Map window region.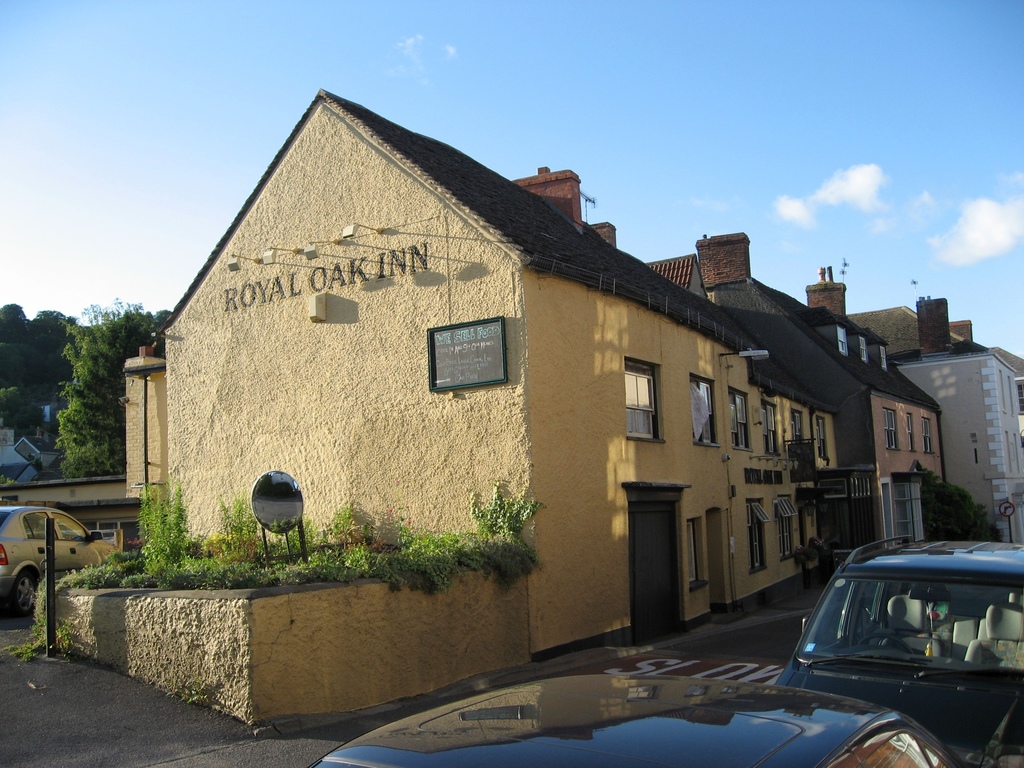
Mapped to detection(764, 399, 777, 457).
